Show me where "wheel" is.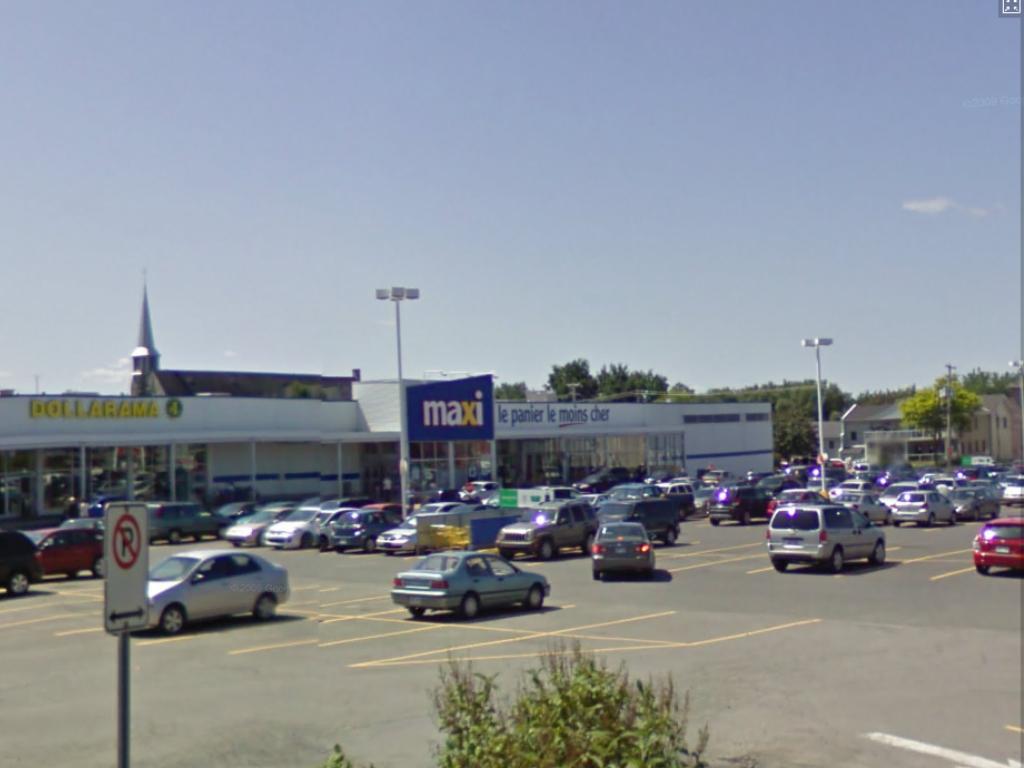
"wheel" is at <box>680,508,685,519</box>.
